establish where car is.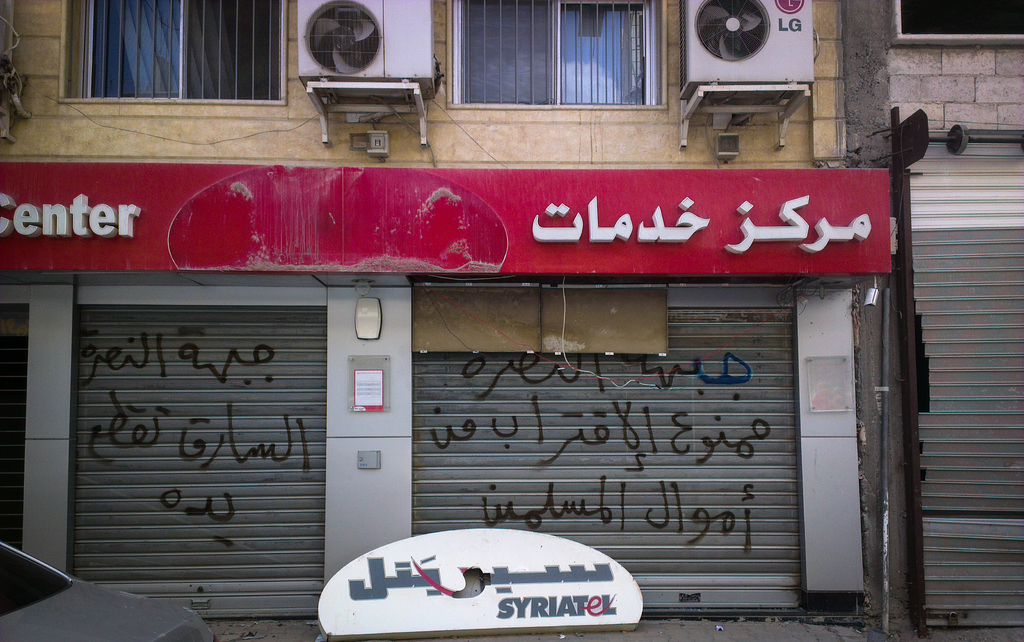
Established at select_region(0, 538, 215, 641).
